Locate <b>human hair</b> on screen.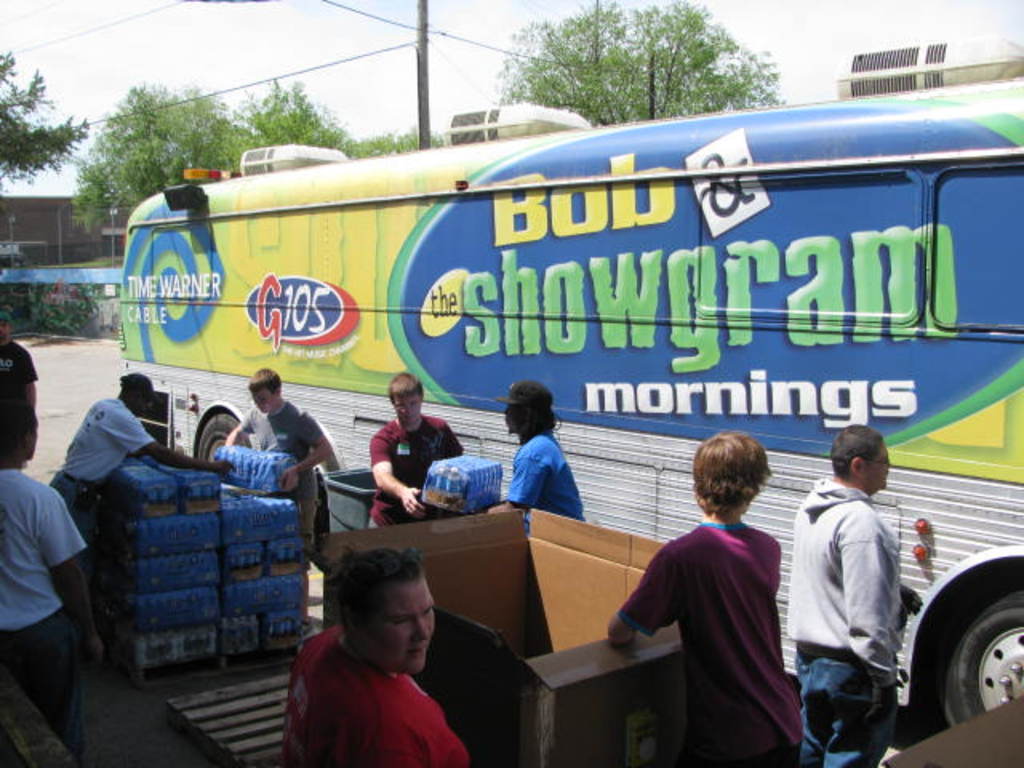
On screen at [x1=501, y1=402, x2=565, y2=442].
